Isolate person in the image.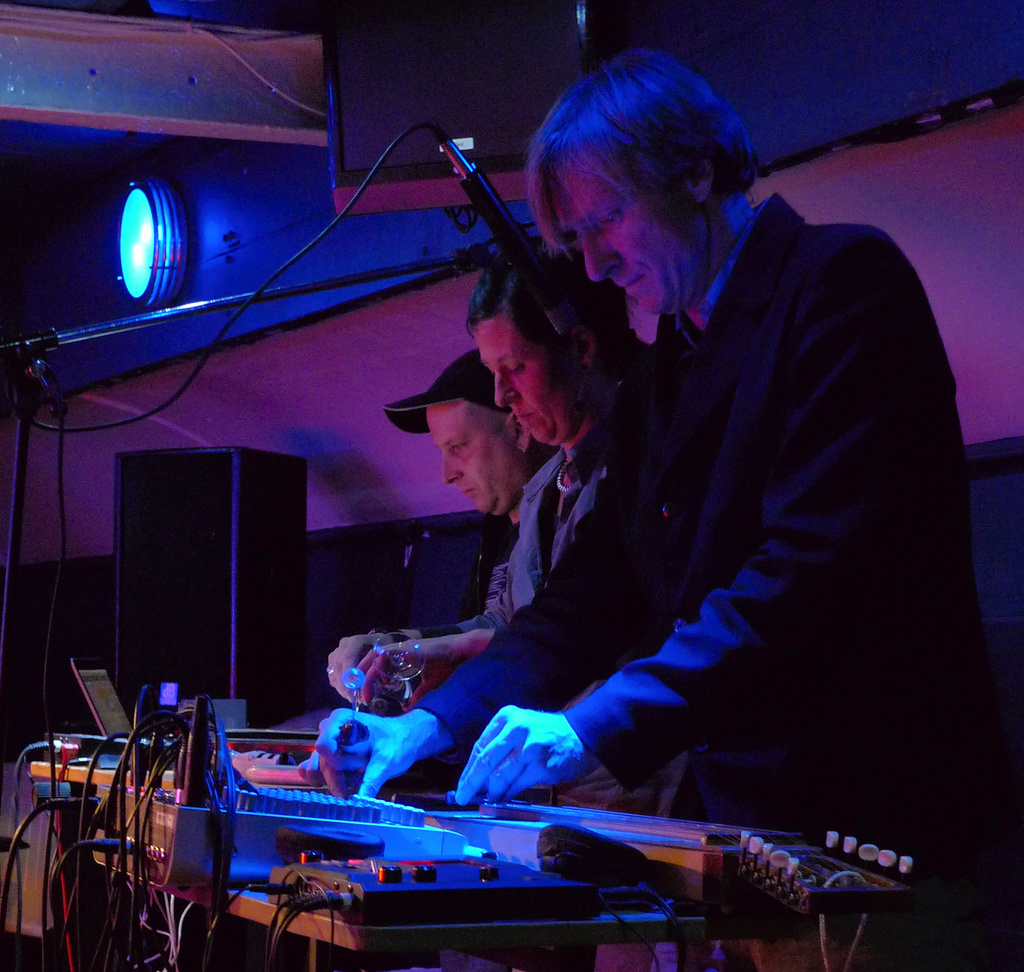
Isolated region: 323/34/995/971.
